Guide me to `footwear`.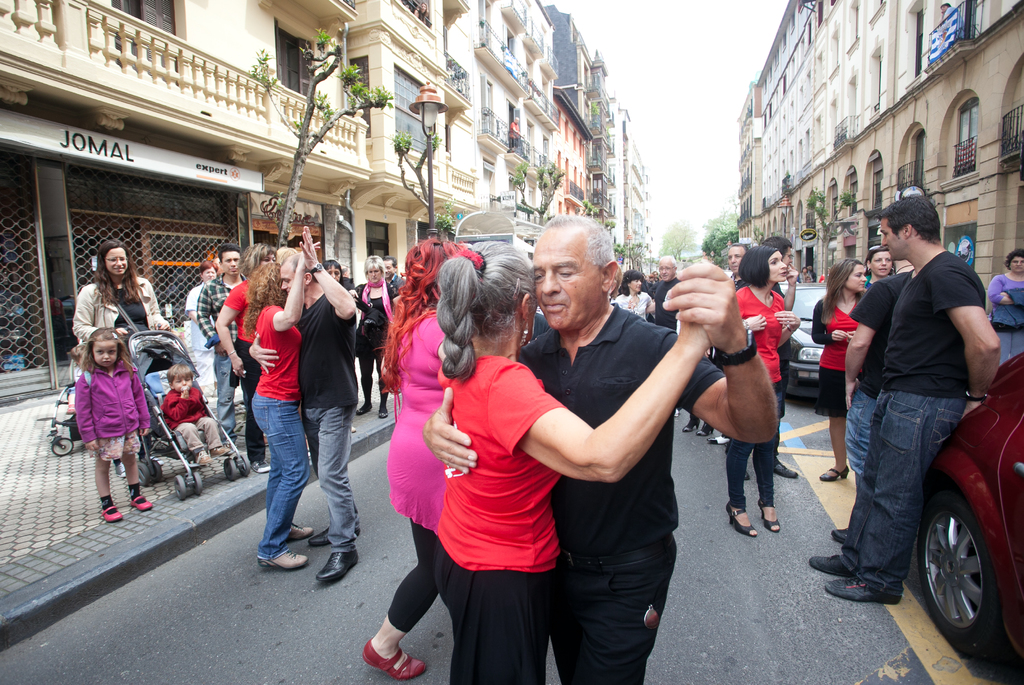
Guidance: detection(286, 520, 312, 538).
